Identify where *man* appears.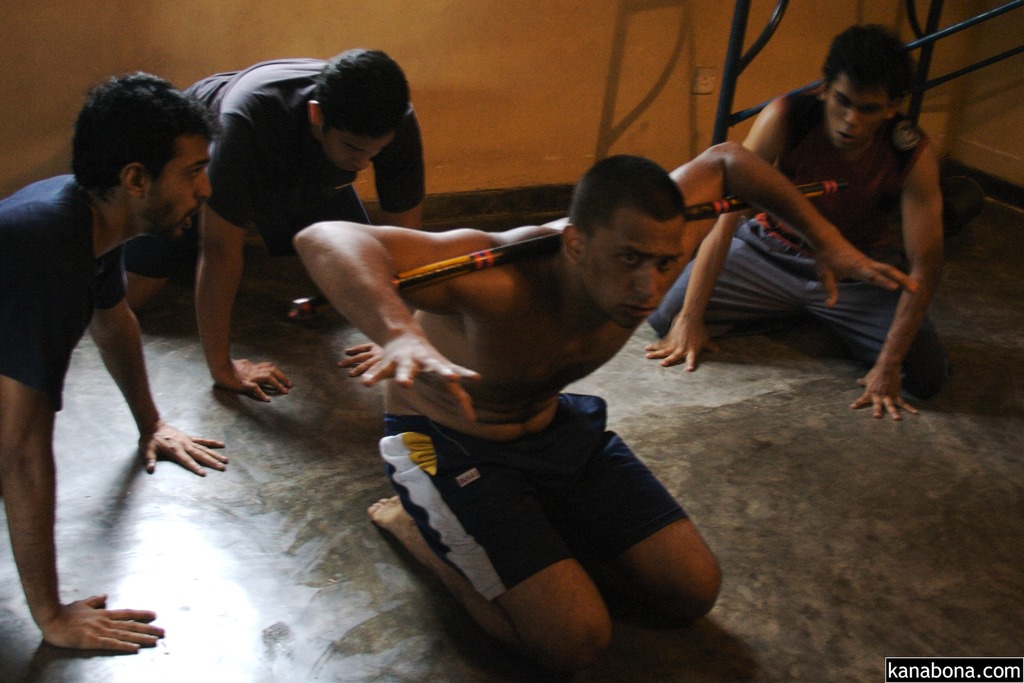
Appears at [left=0, top=68, right=229, bottom=654].
